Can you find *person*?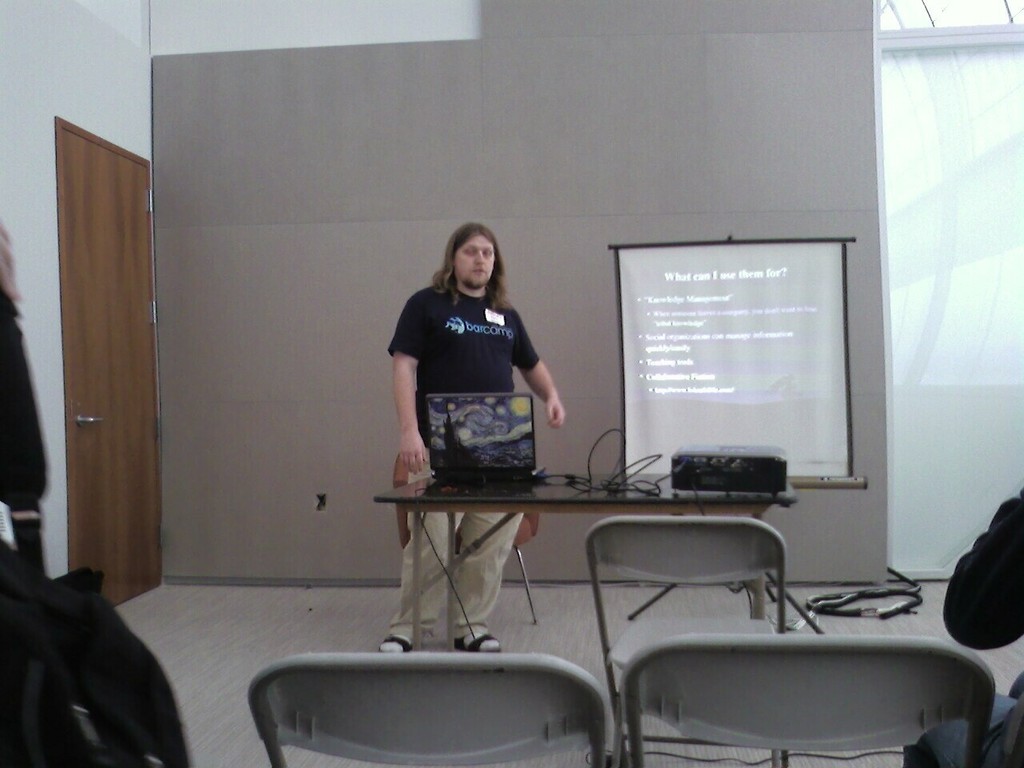
Yes, bounding box: rect(363, 202, 567, 658).
